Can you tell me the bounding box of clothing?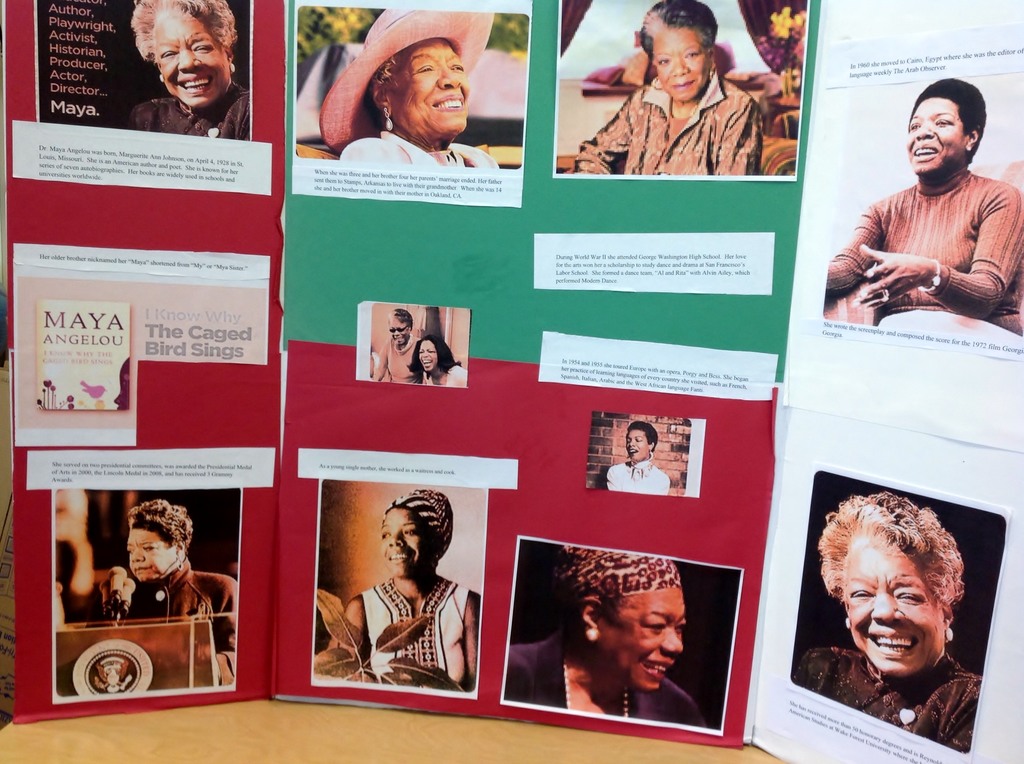
[x1=790, y1=646, x2=984, y2=754].
